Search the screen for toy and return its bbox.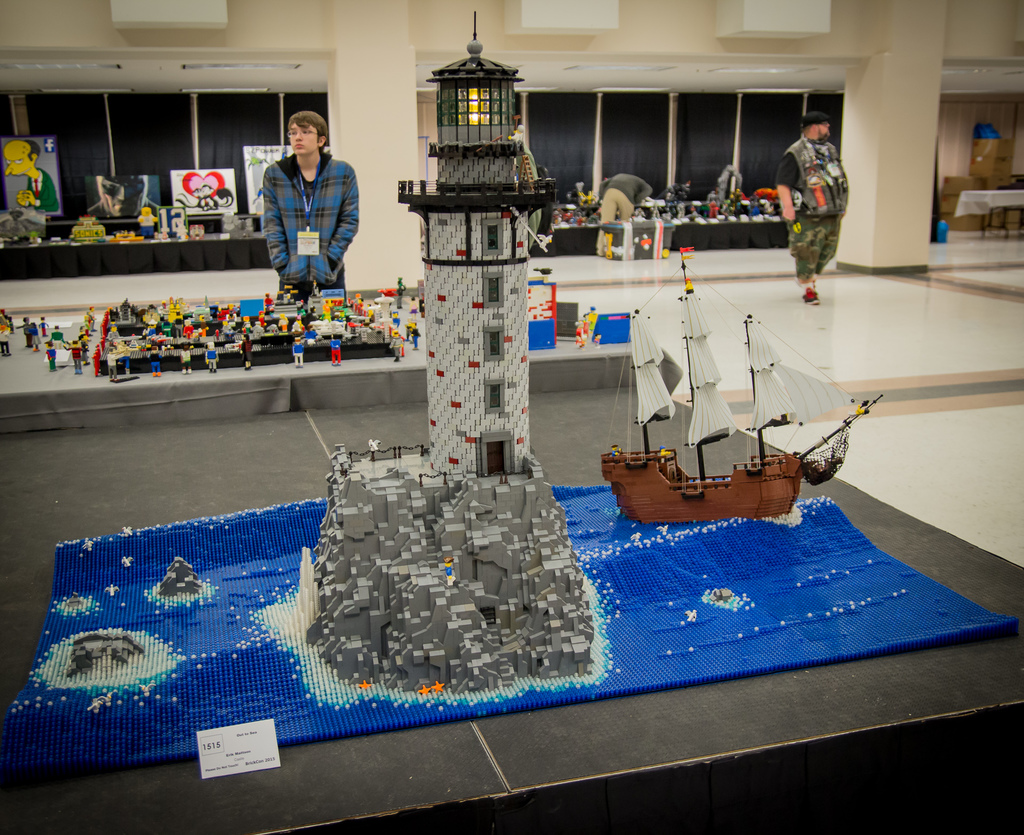
Found: [599,244,883,524].
